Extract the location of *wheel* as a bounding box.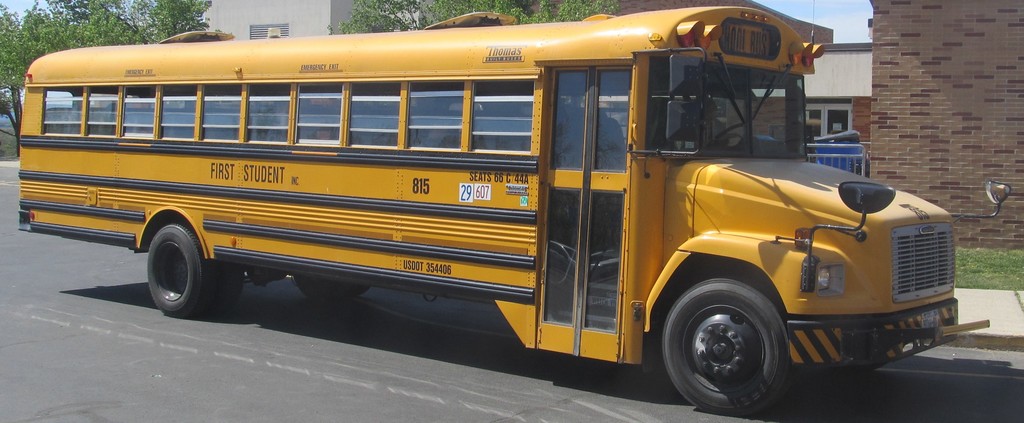
bbox=(147, 223, 215, 316).
